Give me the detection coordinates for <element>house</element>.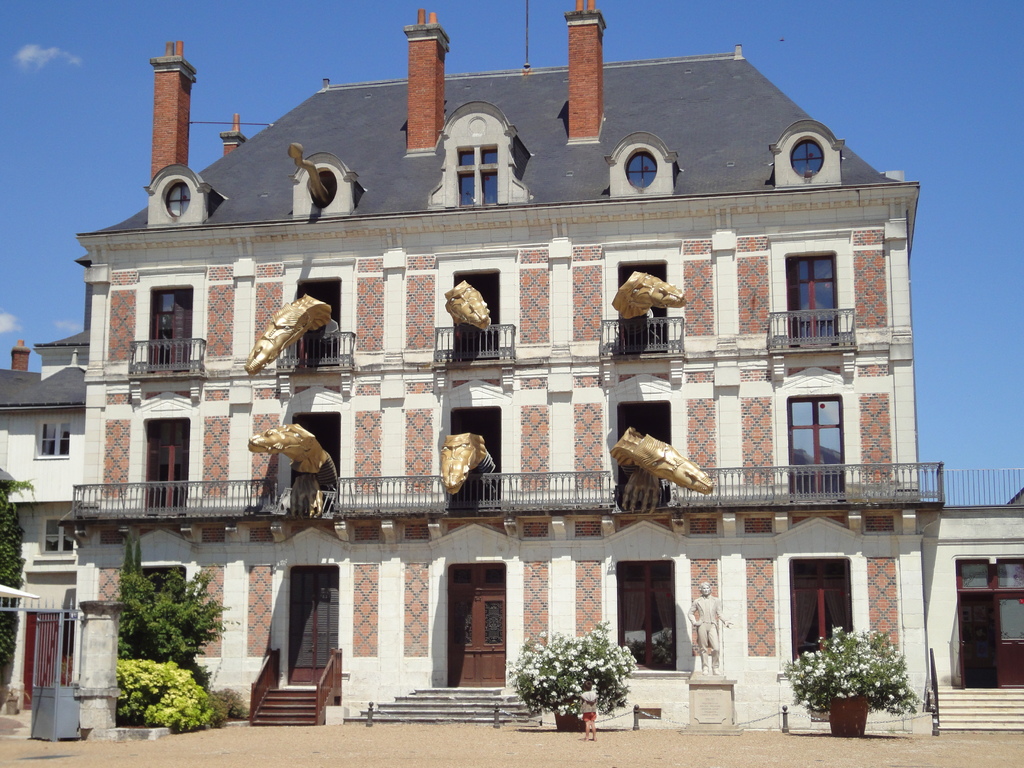
x1=918 y1=462 x2=1023 y2=733.
